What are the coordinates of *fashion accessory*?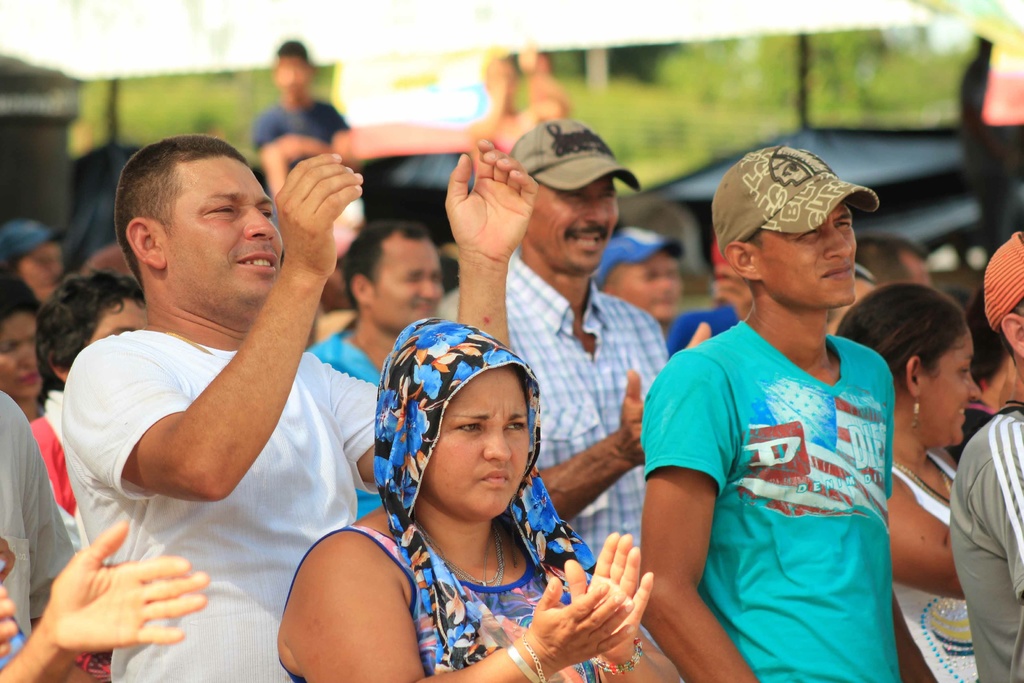
[left=594, top=636, right=641, bottom=677].
